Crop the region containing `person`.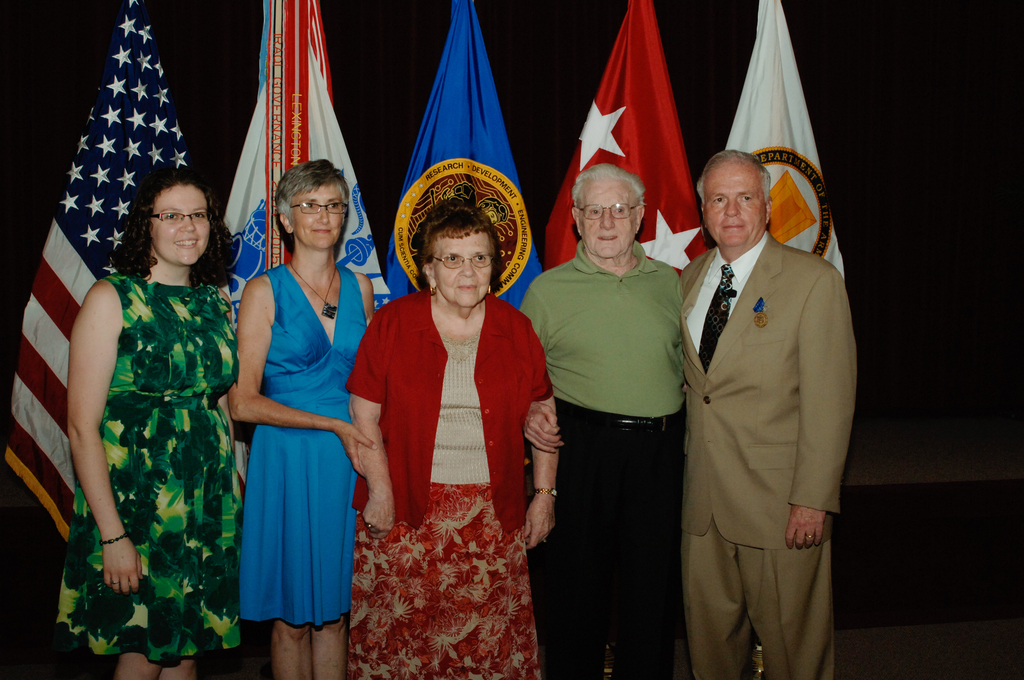
Crop region: <region>680, 151, 858, 679</region>.
